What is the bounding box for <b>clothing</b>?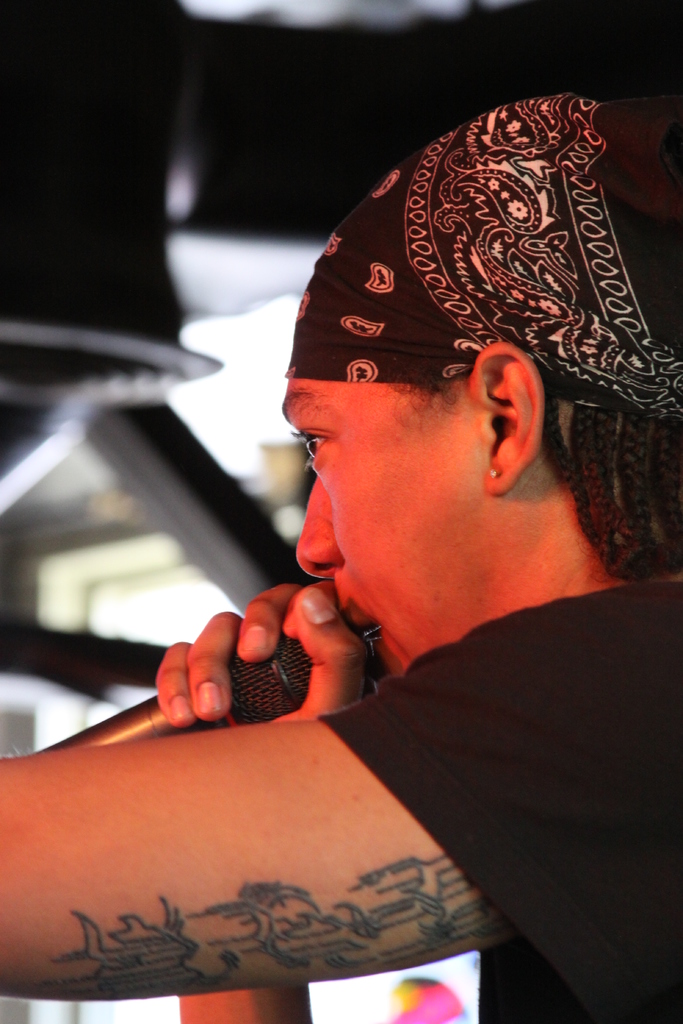
detection(308, 571, 682, 1023).
